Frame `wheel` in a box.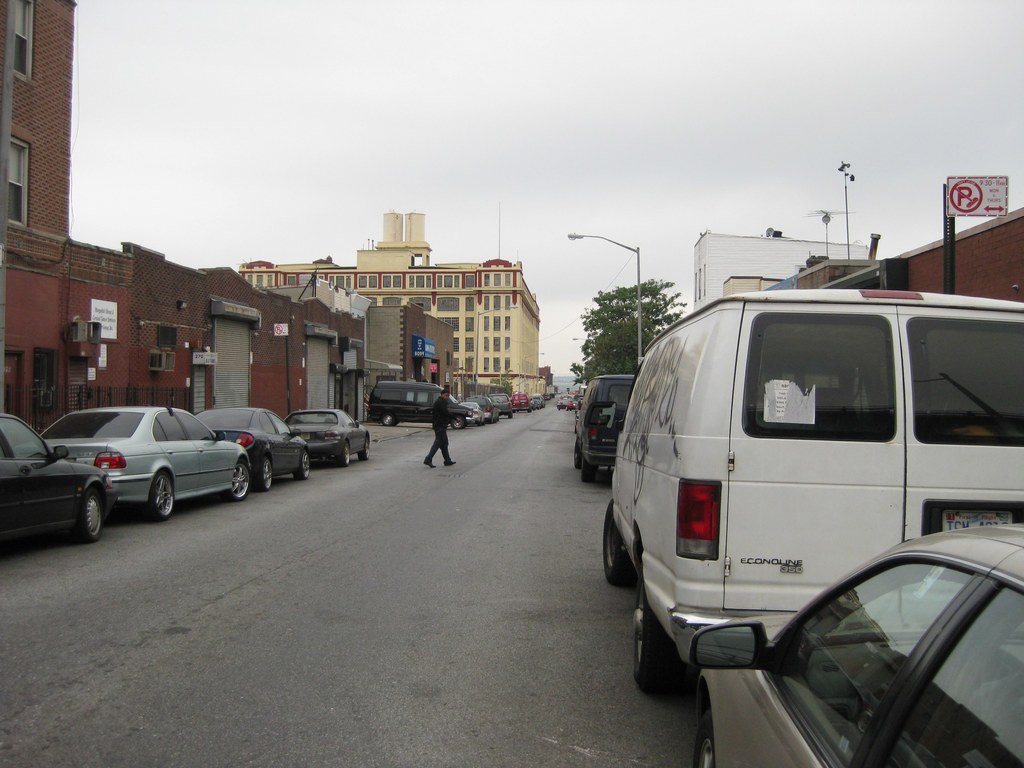
x1=694 y1=709 x2=718 y2=767.
